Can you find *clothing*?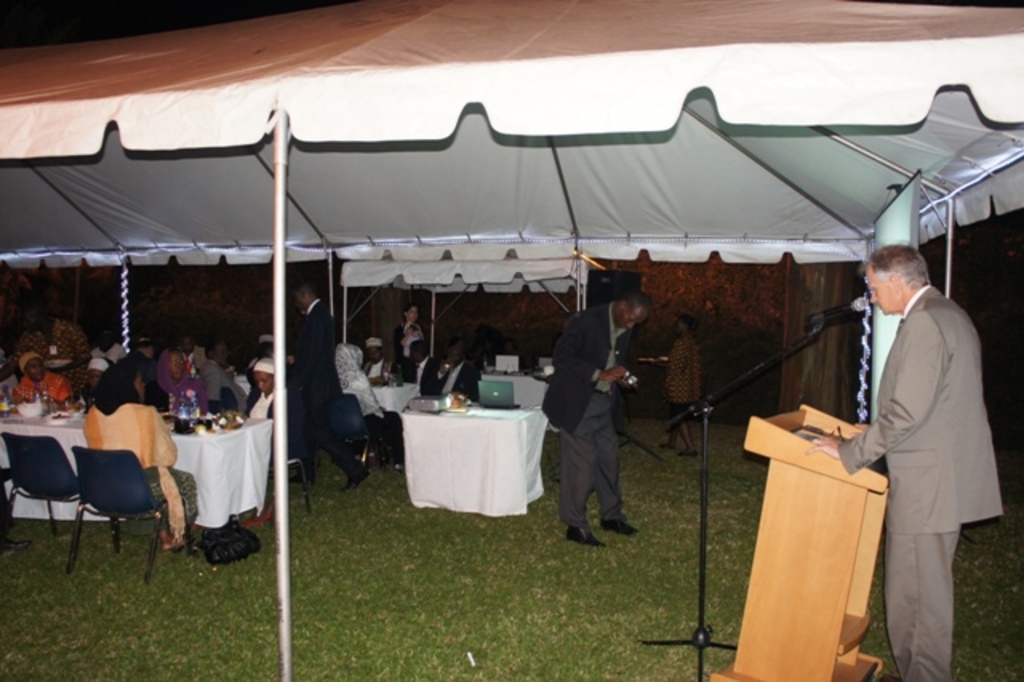
Yes, bounding box: locate(245, 381, 286, 426).
